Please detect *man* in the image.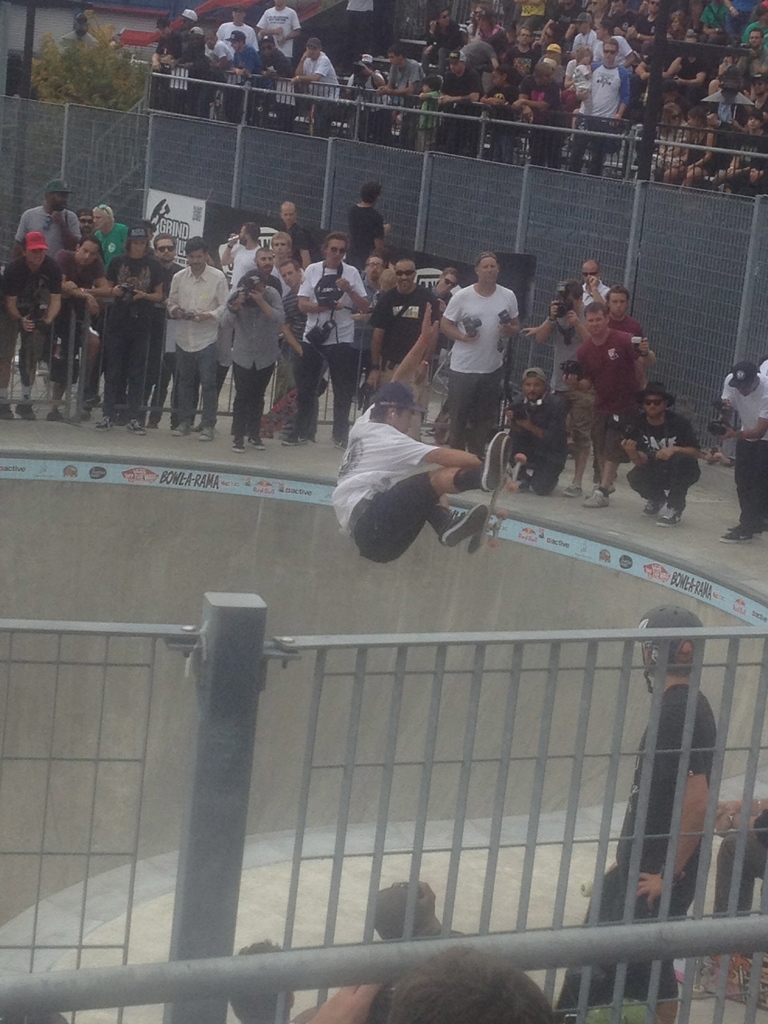
BBox(436, 50, 480, 154).
